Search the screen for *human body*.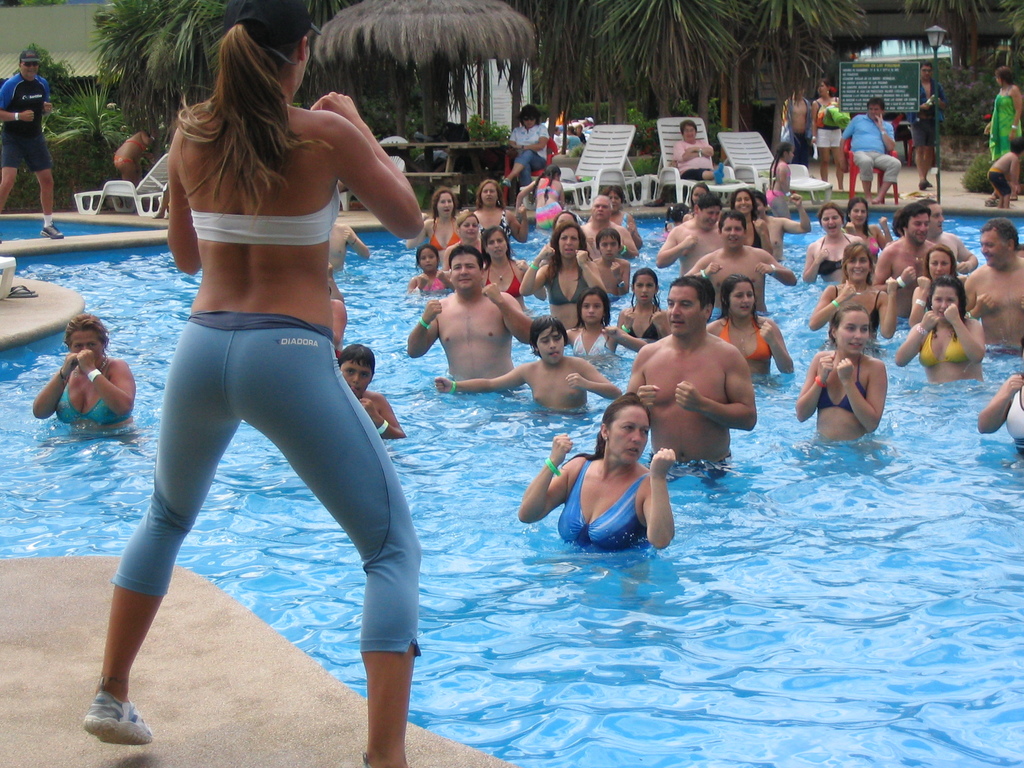
Found at {"x1": 632, "y1": 332, "x2": 763, "y2": 486}.
